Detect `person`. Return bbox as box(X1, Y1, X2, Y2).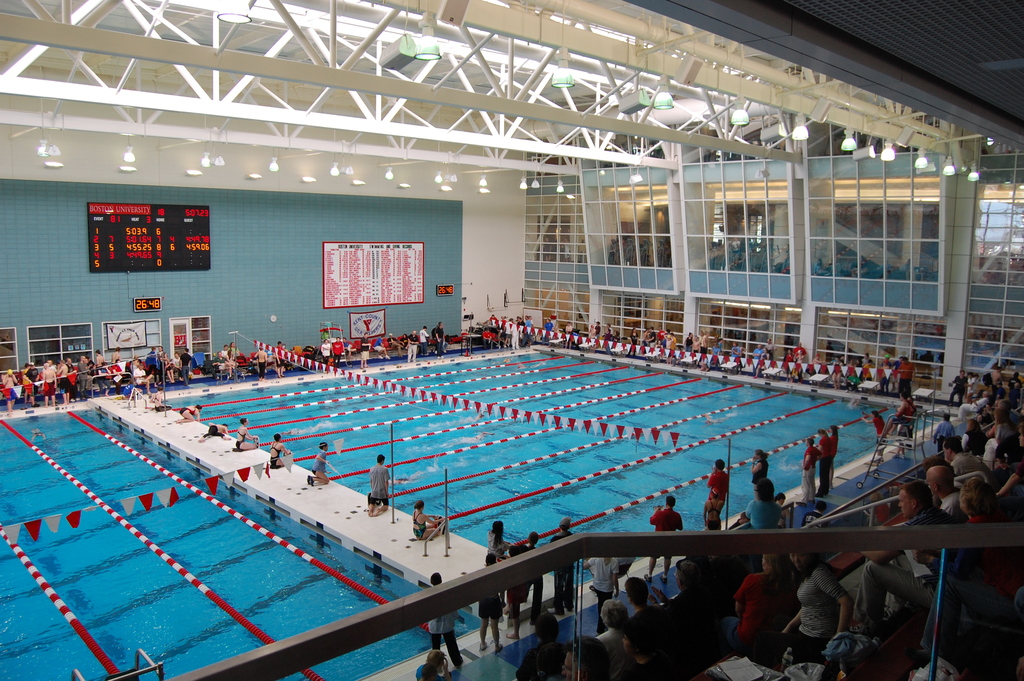
box(798, 438, 826, 504).
